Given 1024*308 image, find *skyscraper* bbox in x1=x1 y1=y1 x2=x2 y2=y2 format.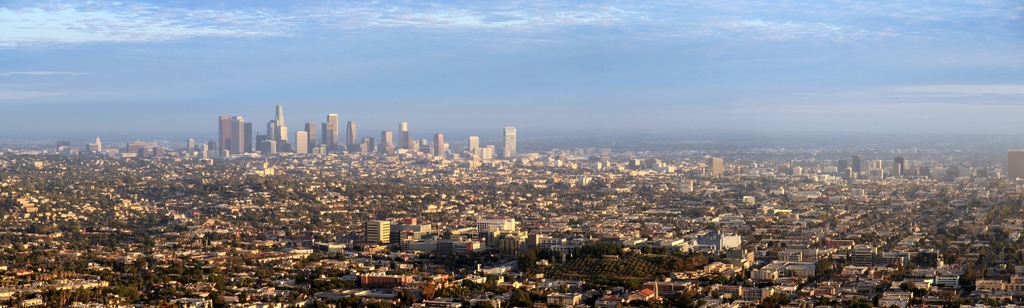
x1=506 y1=126 x2=517 y2=157.
